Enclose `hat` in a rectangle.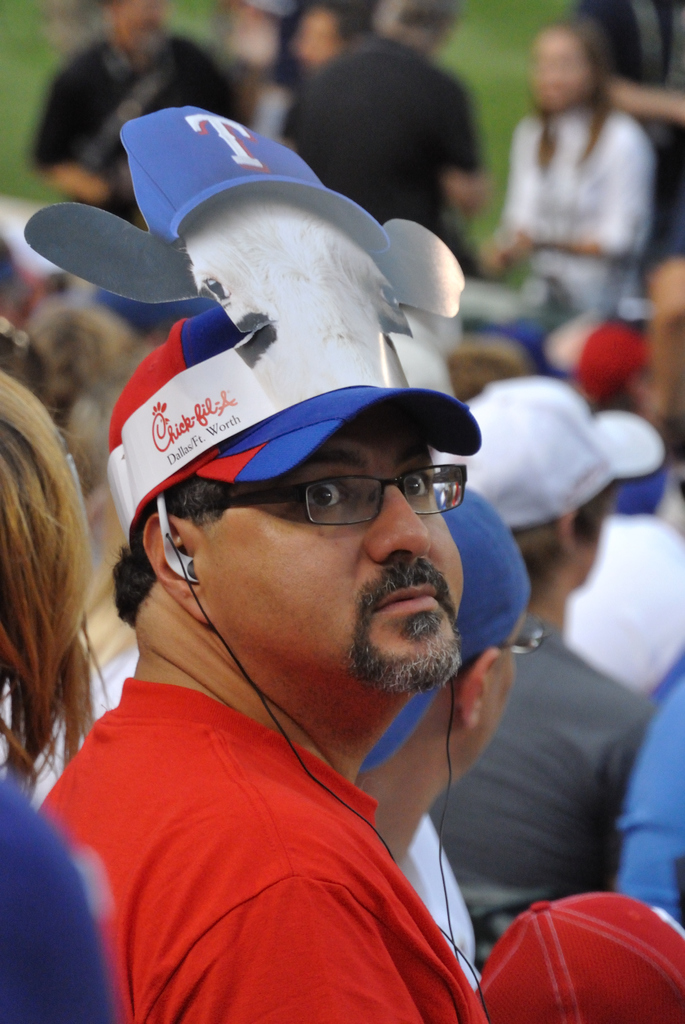
548, 316, 656, 401.
